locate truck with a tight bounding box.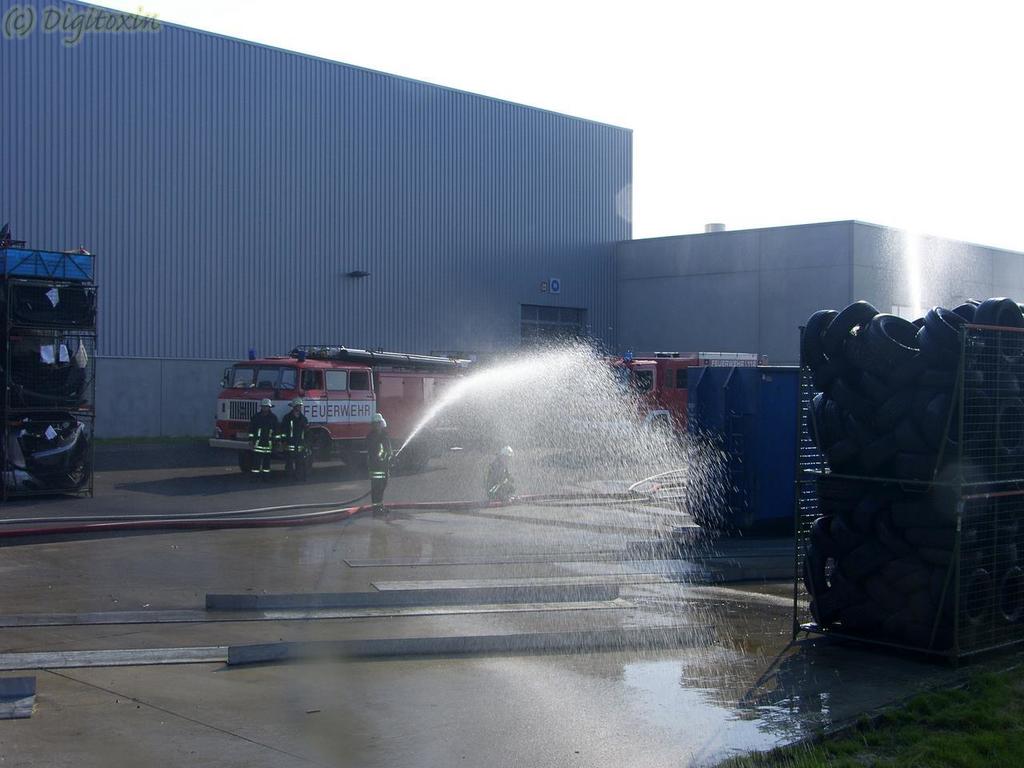
region(569, 346, 758, 463).
